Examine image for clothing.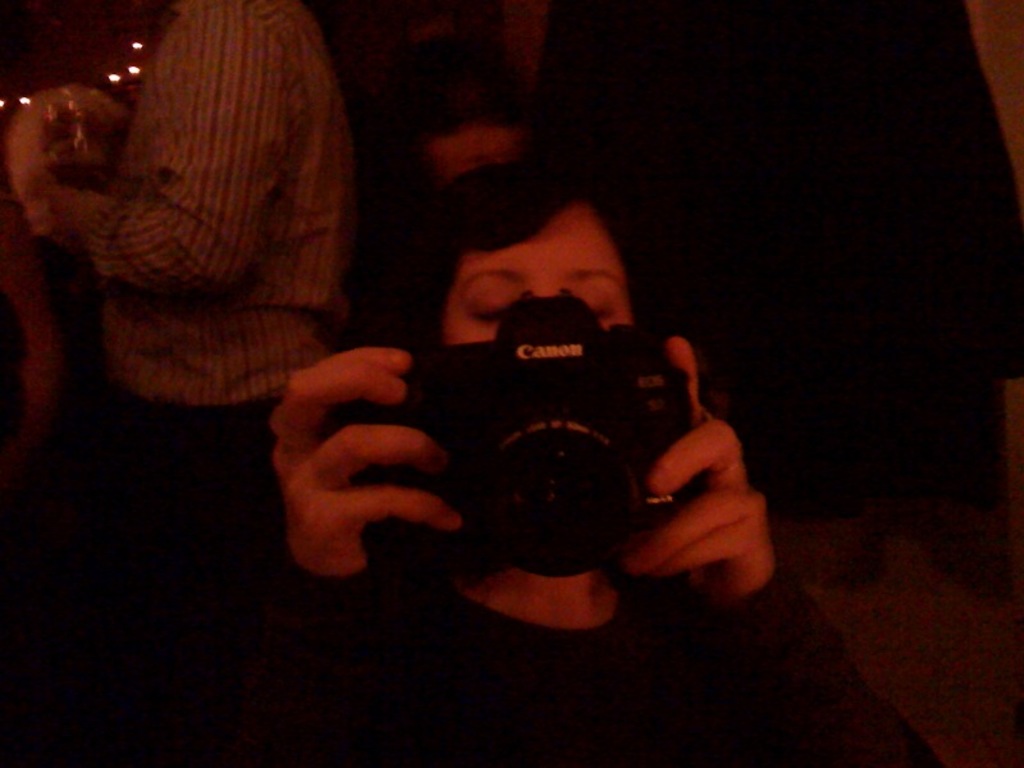
Examination result: Rect(101, 8, 361, 662).
